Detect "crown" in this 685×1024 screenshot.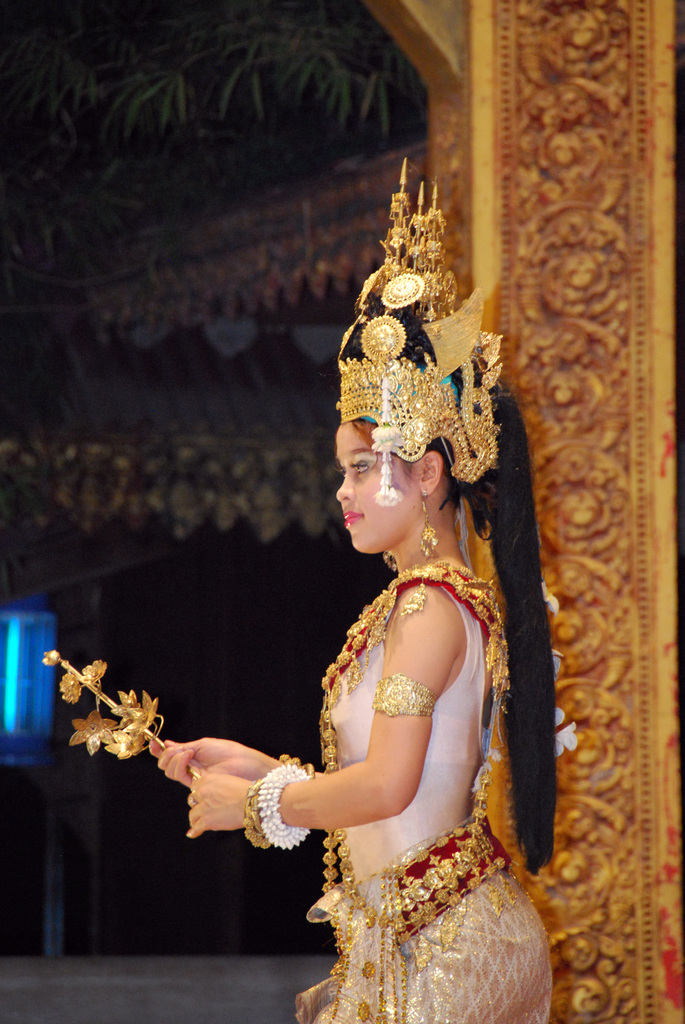
Detection: (left=330, top=153, right=505, bottom=507).
